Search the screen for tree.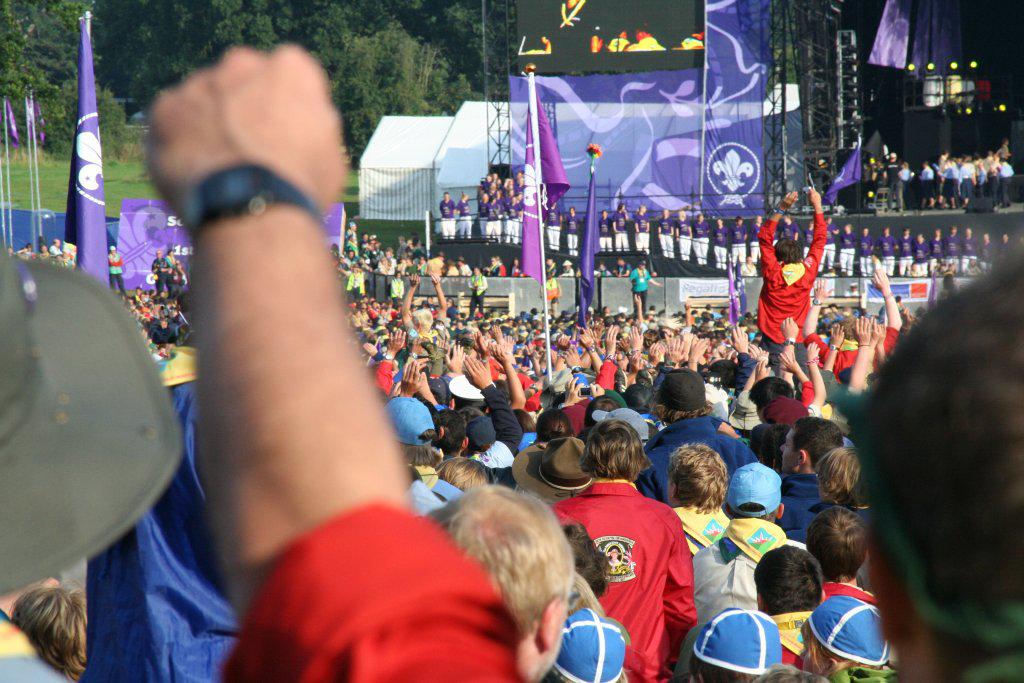
Found at 322, 25, 473, 158.
